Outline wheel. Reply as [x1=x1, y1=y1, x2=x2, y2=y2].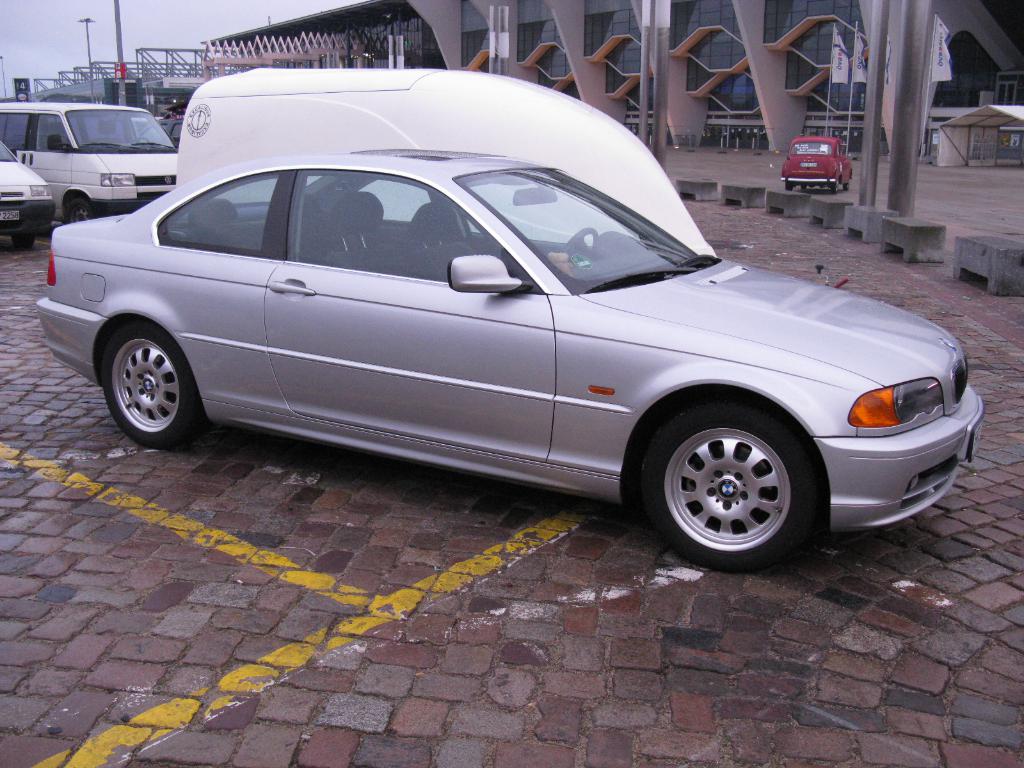
[x1=99, y1=322, x2=198, y2=449].
